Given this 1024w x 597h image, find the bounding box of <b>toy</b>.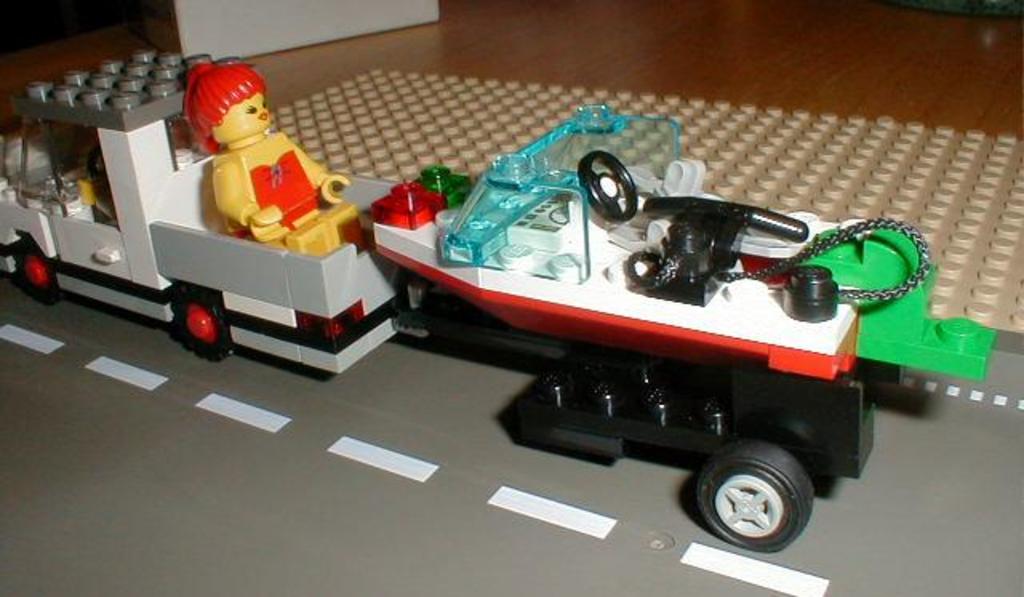
bbox(270, 70, 1022, 338).
